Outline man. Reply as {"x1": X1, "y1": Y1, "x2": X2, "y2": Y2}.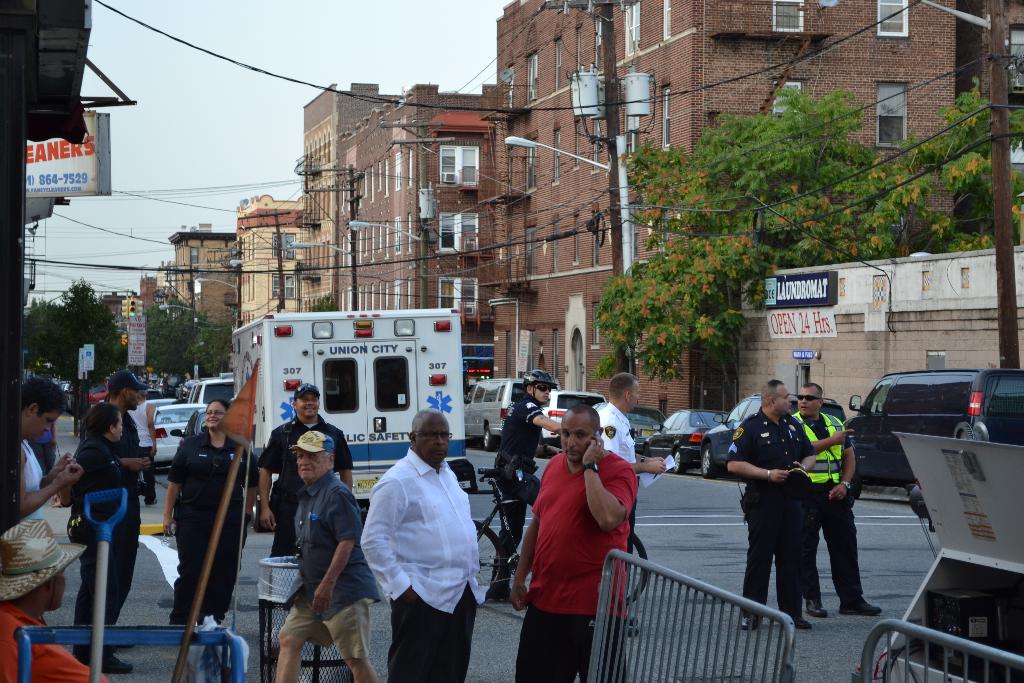
{"x1": 273, "y1": 426, "x2": 387, "y2": 682}.
